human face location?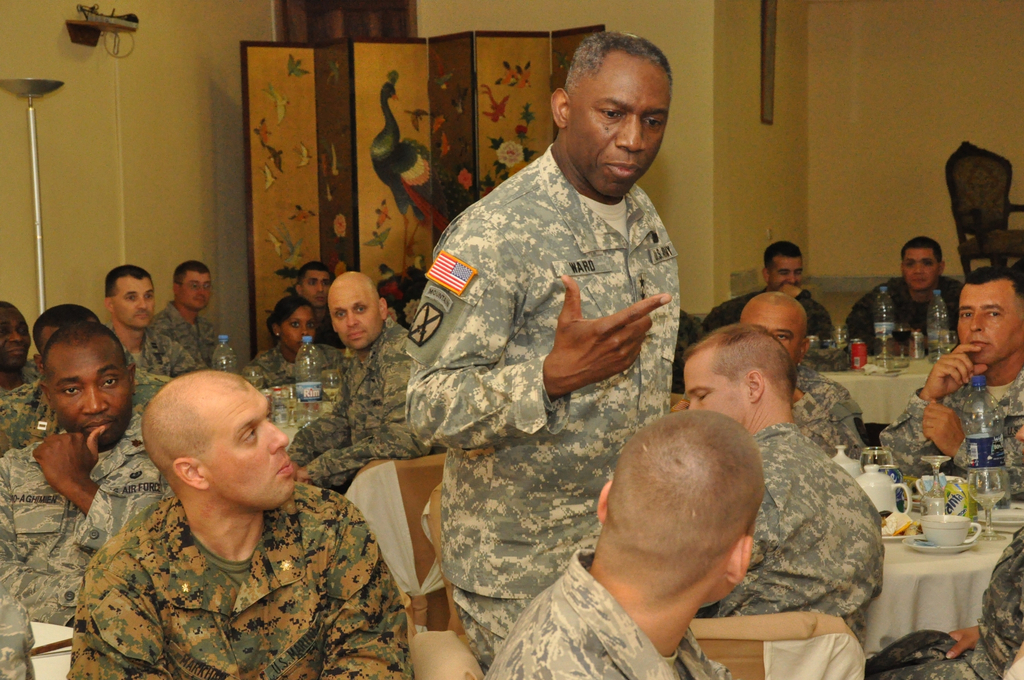
{"left": 678, "top": 345, "right": 746, "bottom": 429}
